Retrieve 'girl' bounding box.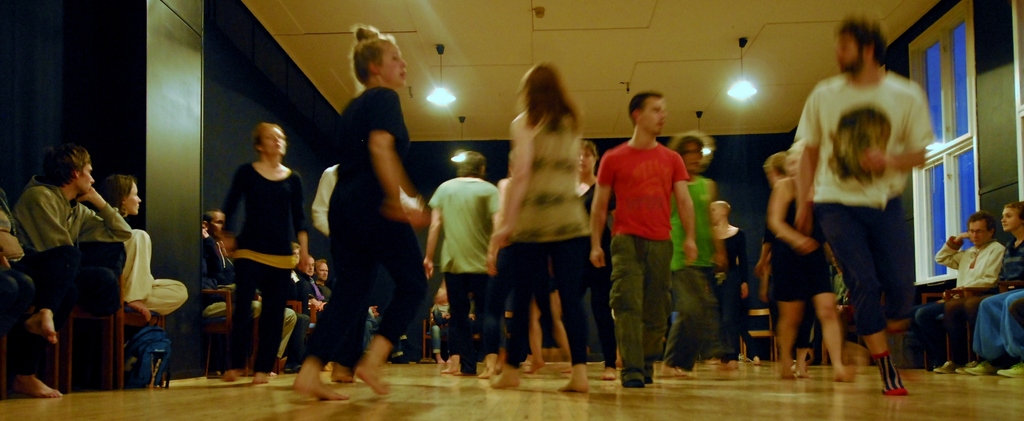
Bounding box: bbox=[209, 120, 312, 370].
